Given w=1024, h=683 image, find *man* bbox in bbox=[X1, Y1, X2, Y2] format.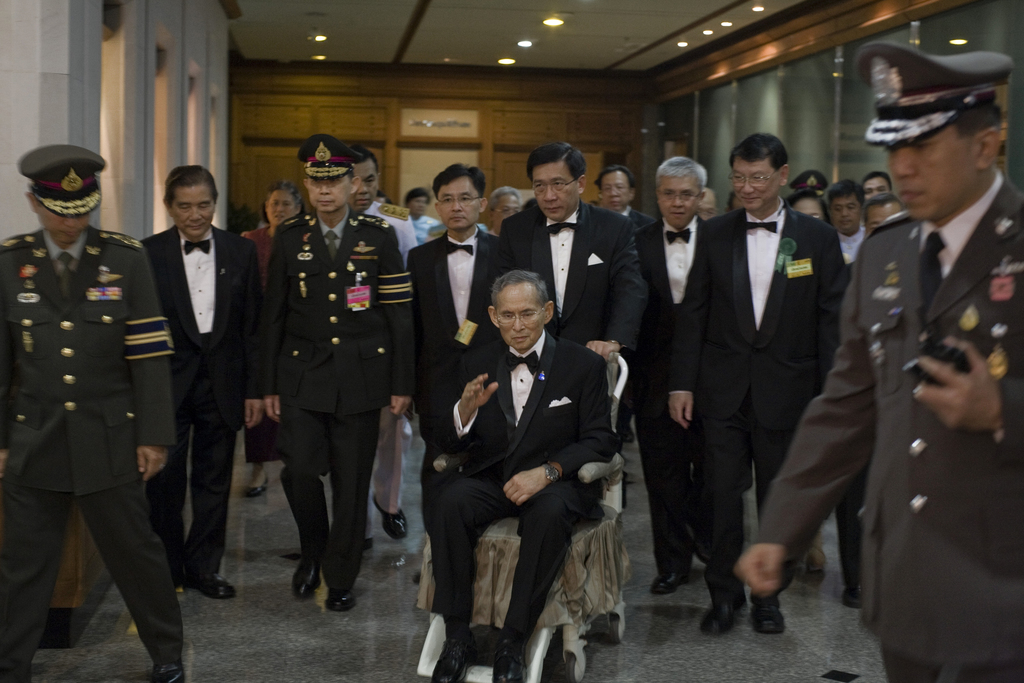
bbox=[662, 135, 850, 620].
